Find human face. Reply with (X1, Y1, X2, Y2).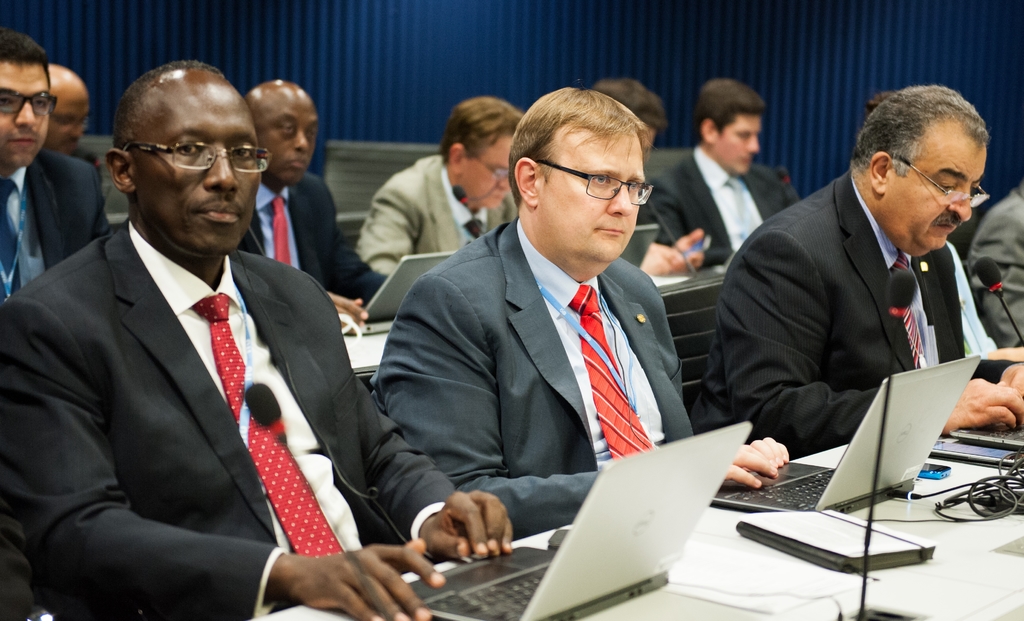
(45, 77, 88, 154).
